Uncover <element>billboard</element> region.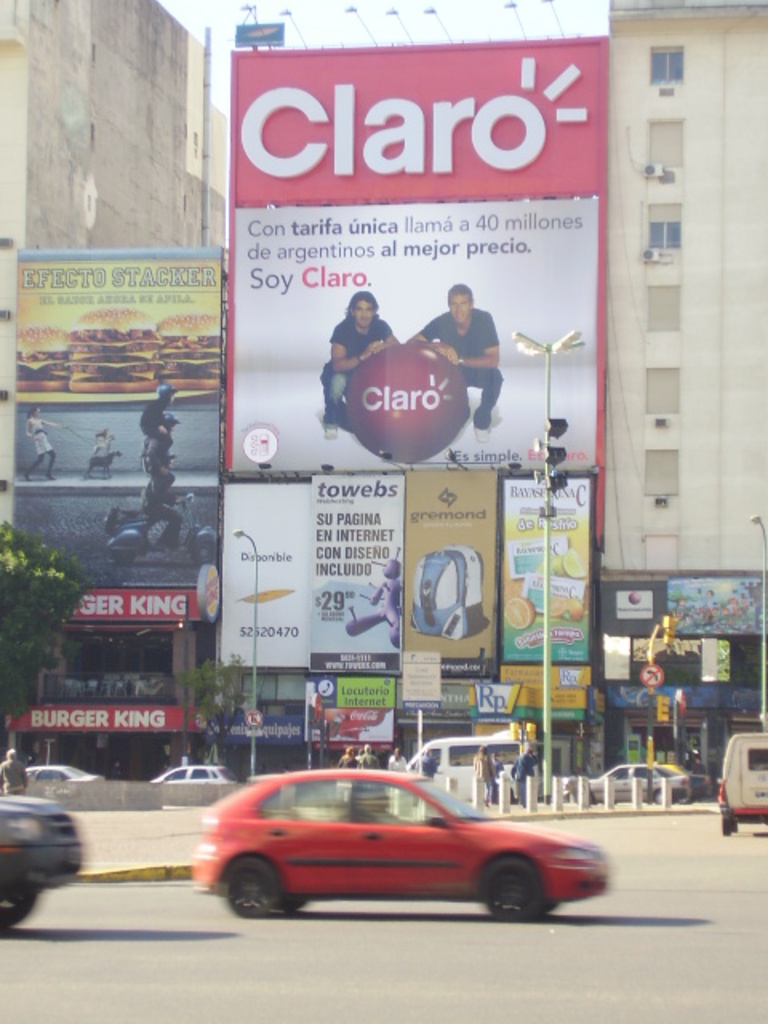
Uncovered: 6 701 194 747.
